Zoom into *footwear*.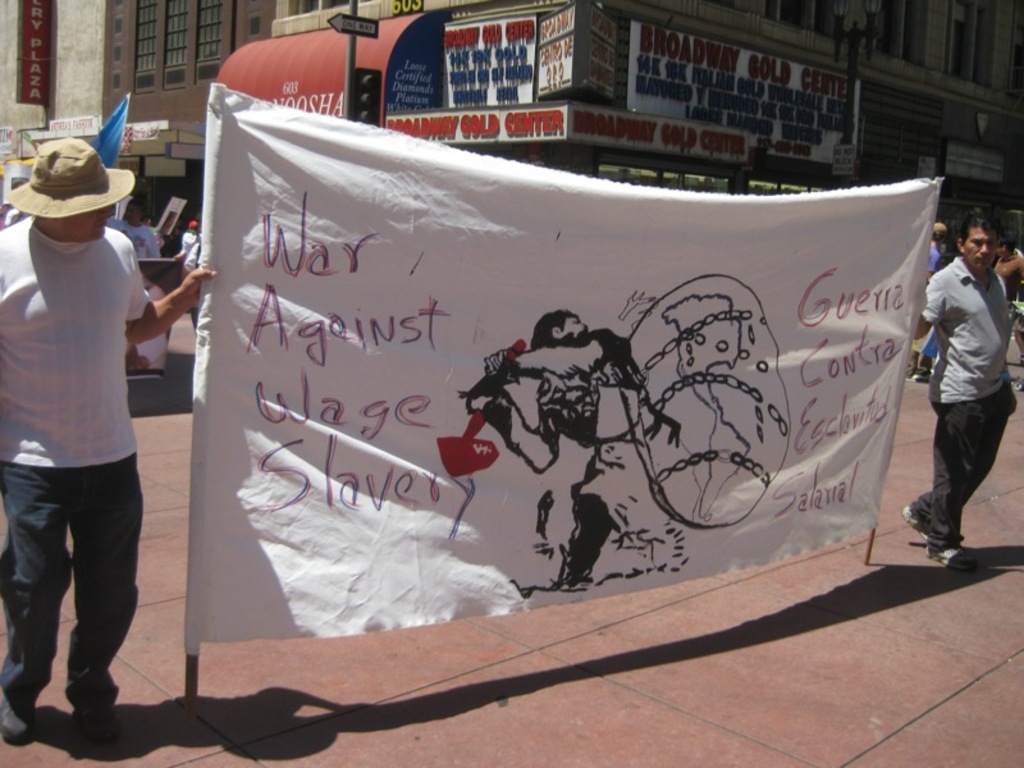
Zoom target: 924,536,978,573.
